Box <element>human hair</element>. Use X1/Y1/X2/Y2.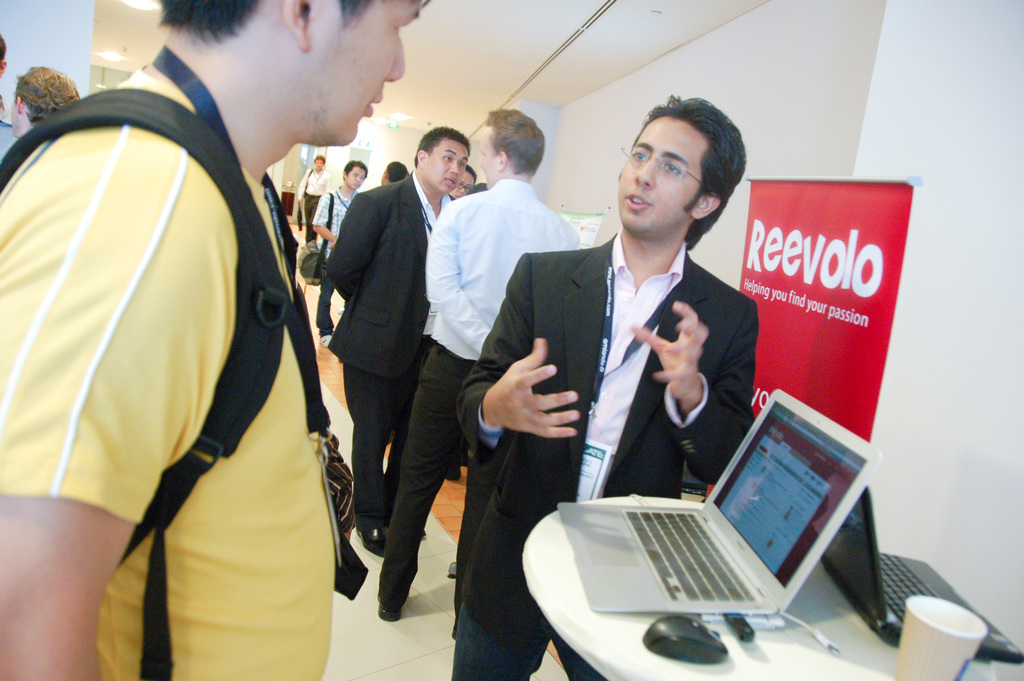
483/103/547/174.
